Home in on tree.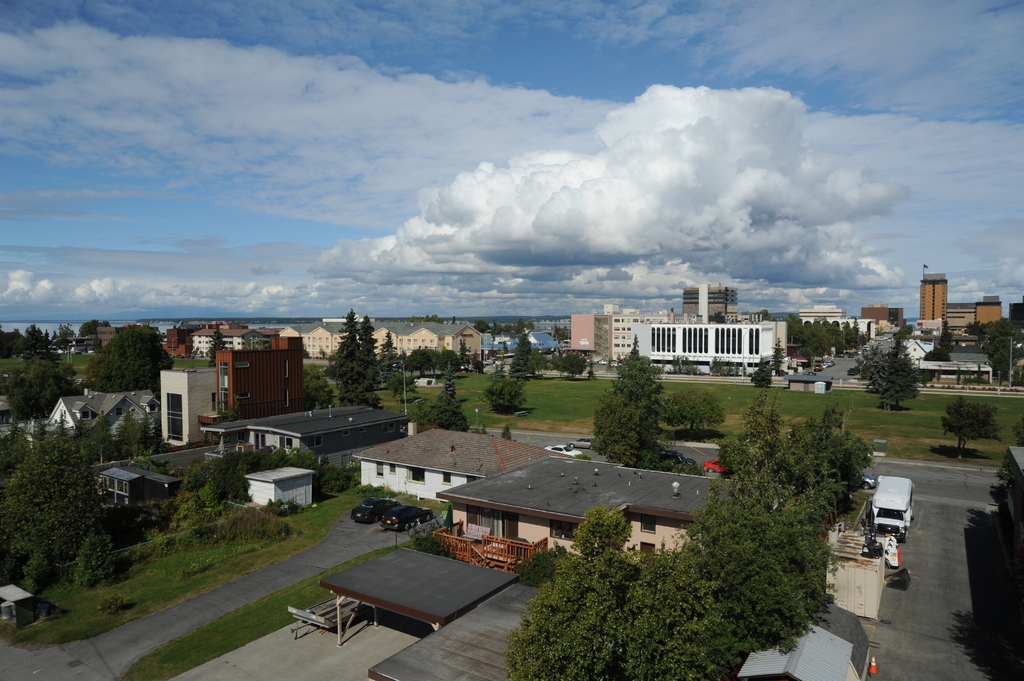
Homed in at Rect(108, 401, 158, 463).
